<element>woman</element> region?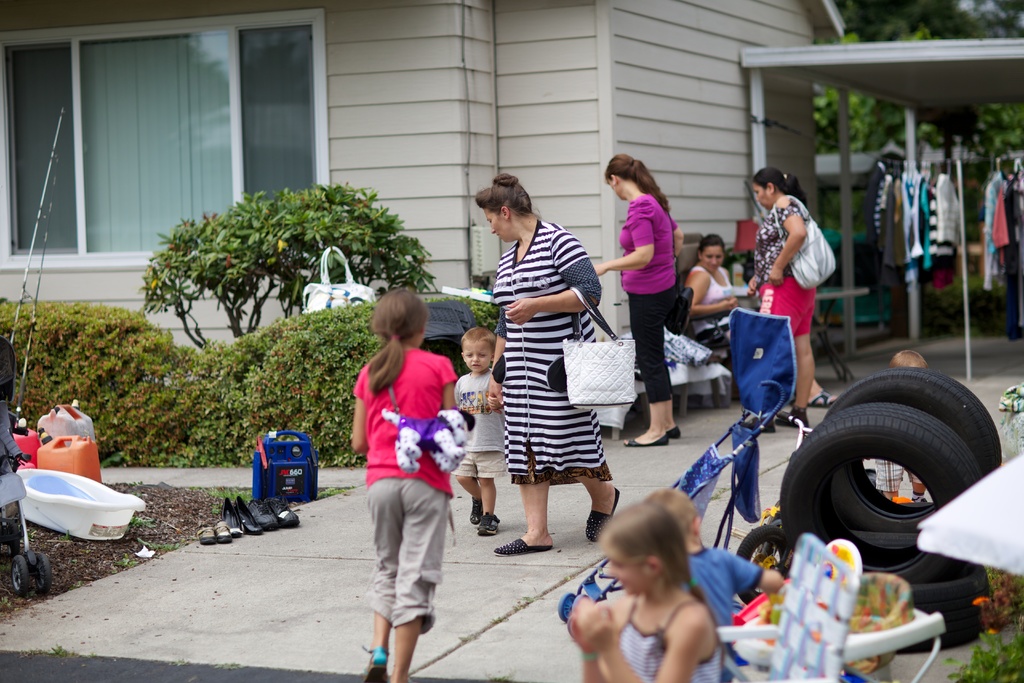
crop(680, 236, 840, 409)
